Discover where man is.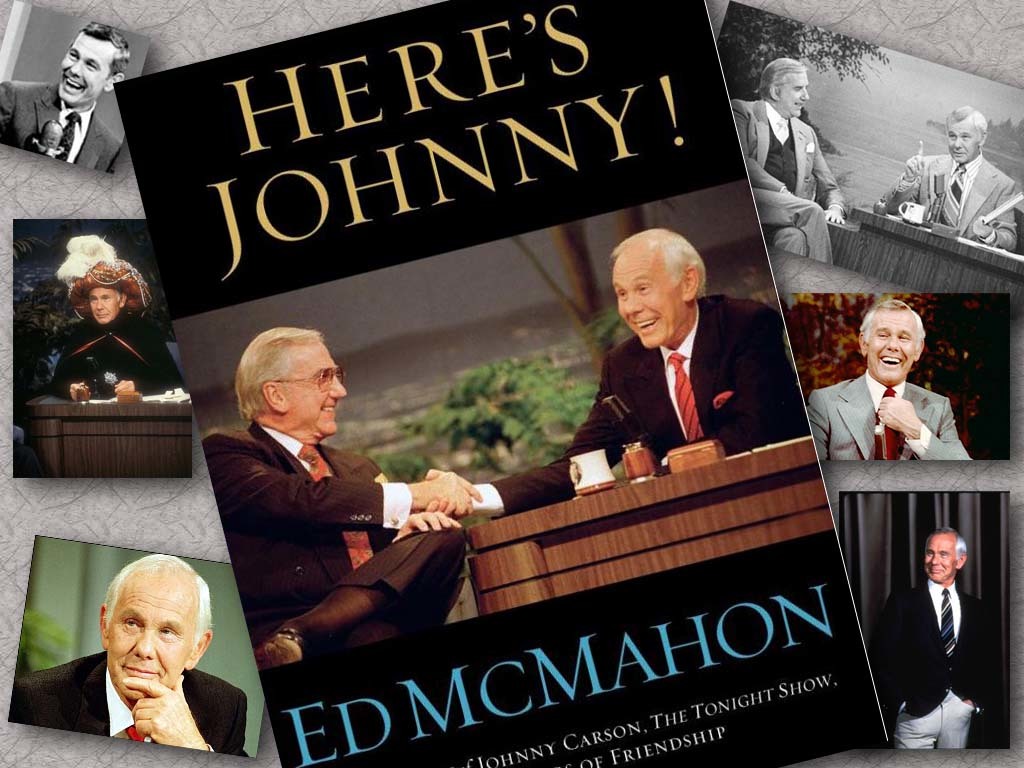
Discovered at <bbox>887, 524, 999, 750</bbox>.
